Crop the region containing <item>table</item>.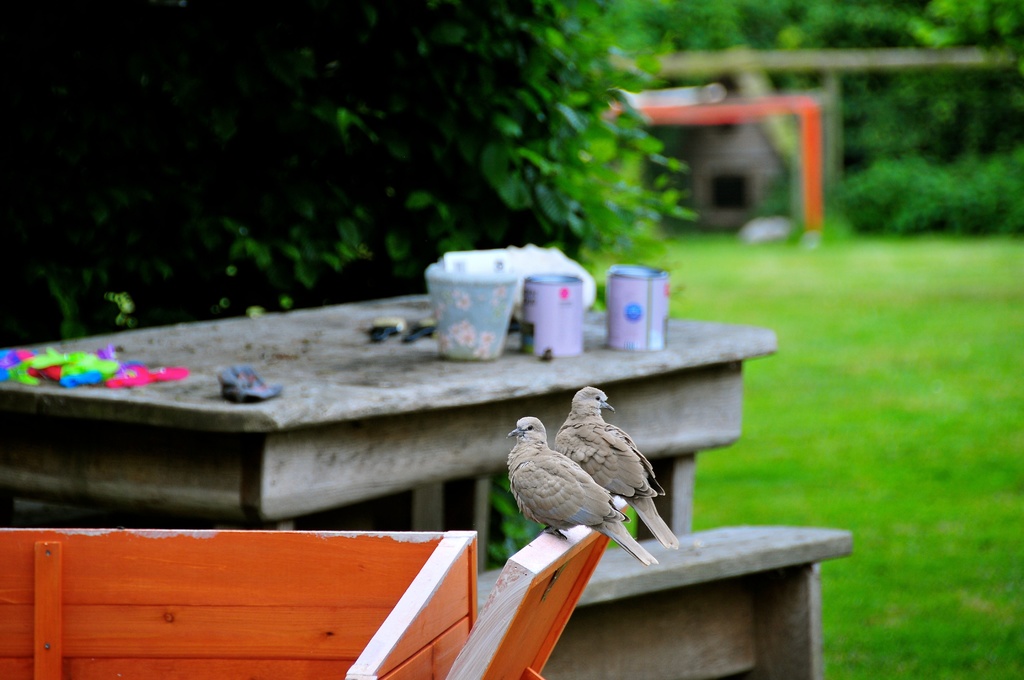
Crop region: Rect(5, 303, 731, 572).
